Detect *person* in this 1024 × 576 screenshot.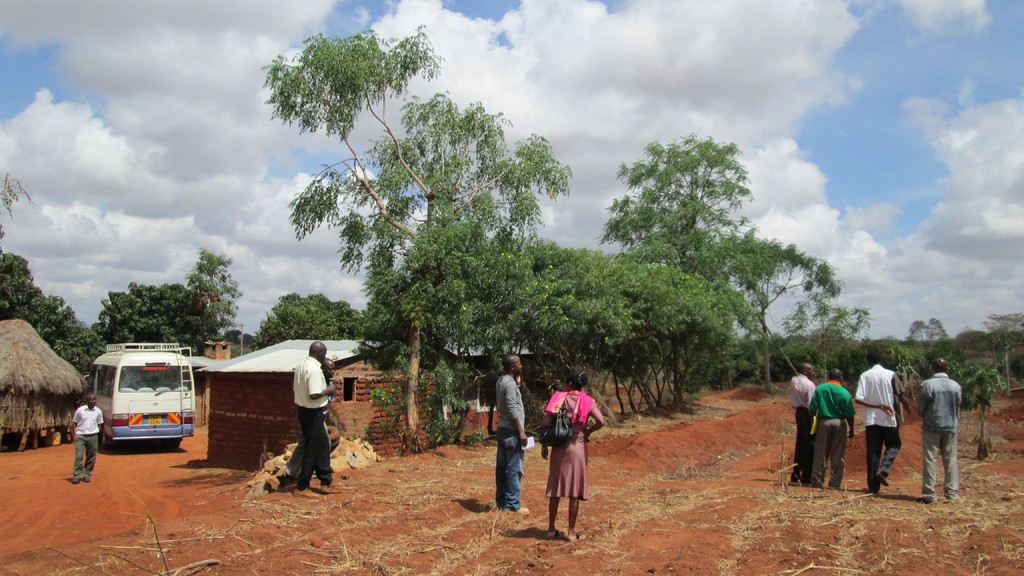
Detection: <region>539, 369, 603, 538</region>.
